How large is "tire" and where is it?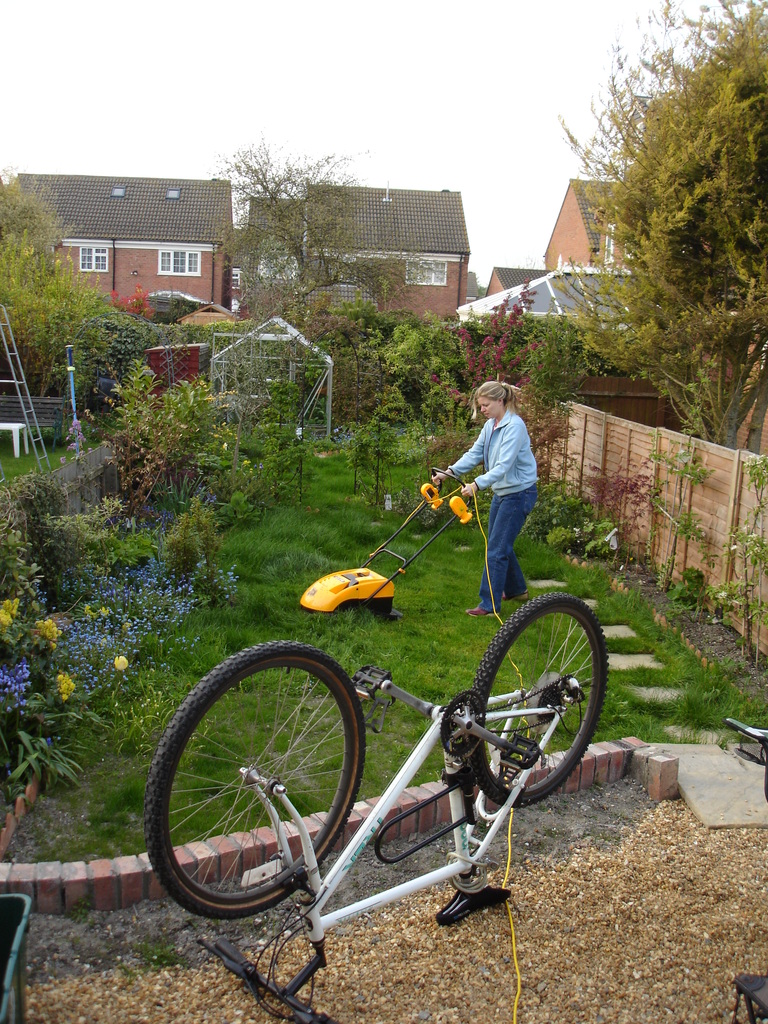
Bounding box: detection(474, 595, 605, 798).
